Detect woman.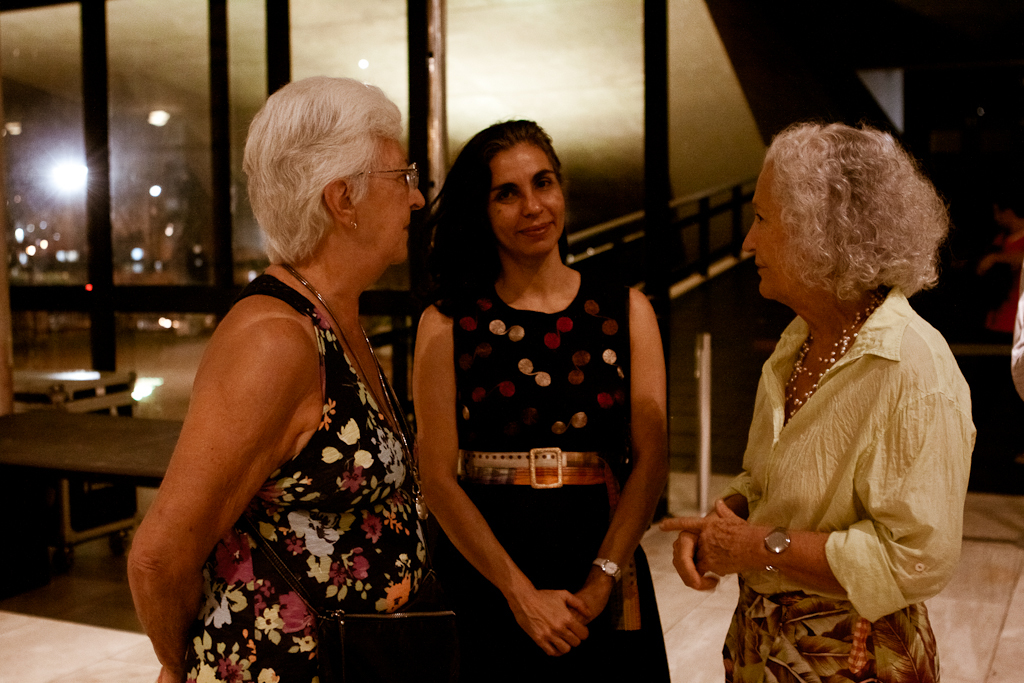
Detected at Rect(416, 114, 677, 682).
